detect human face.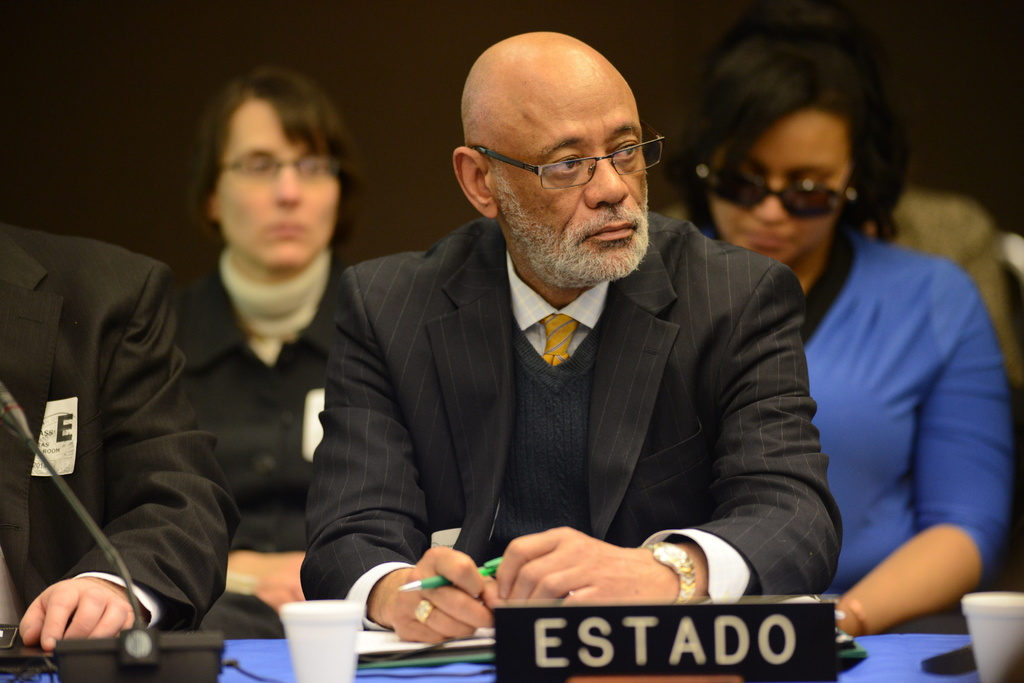
Detected at [497,65,645,284].
